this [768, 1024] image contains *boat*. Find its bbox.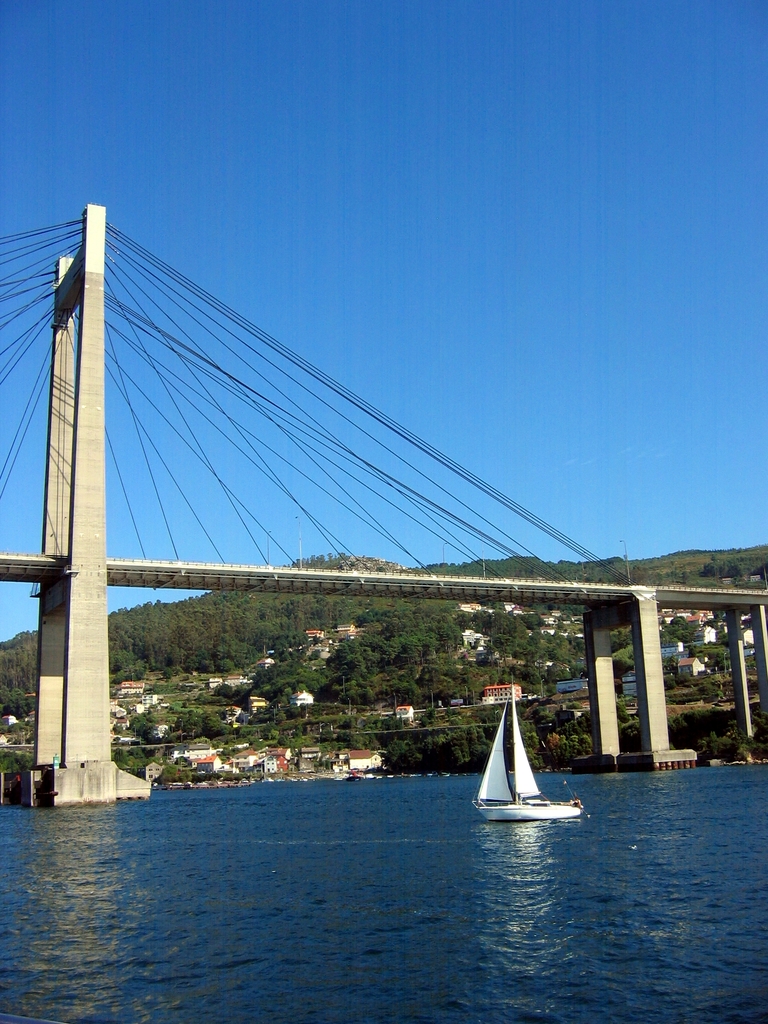
462/684/589/822.
